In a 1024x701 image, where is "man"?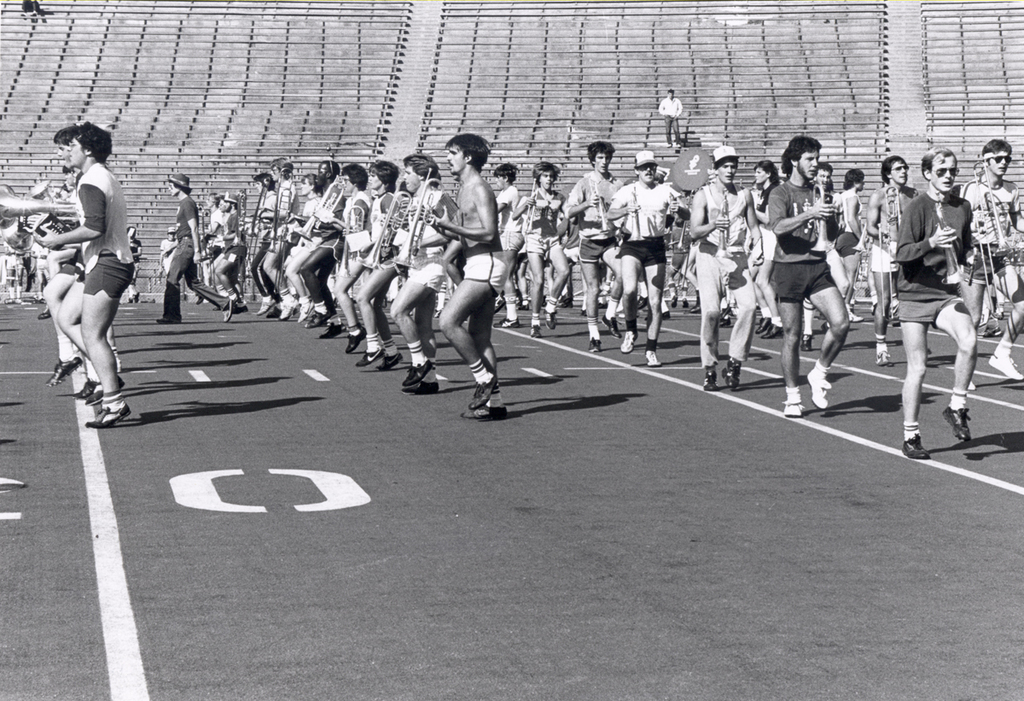
{"left": 566, "top": 143, "right": 625, "bottom": 351}.
